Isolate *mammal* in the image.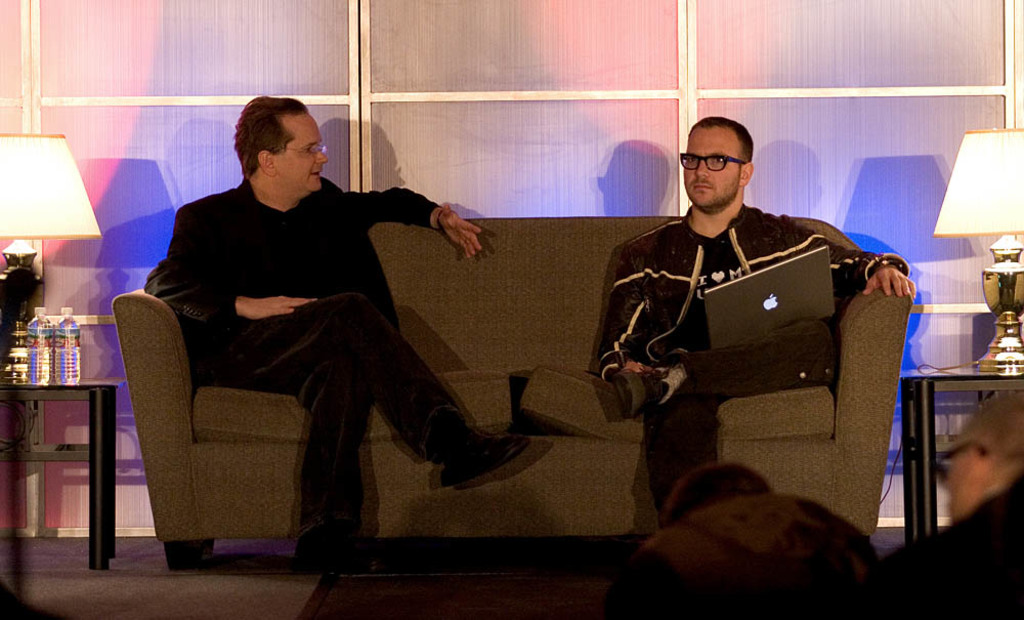
Isolated region: x1=116, y1=122, x2=475, y2=556.
